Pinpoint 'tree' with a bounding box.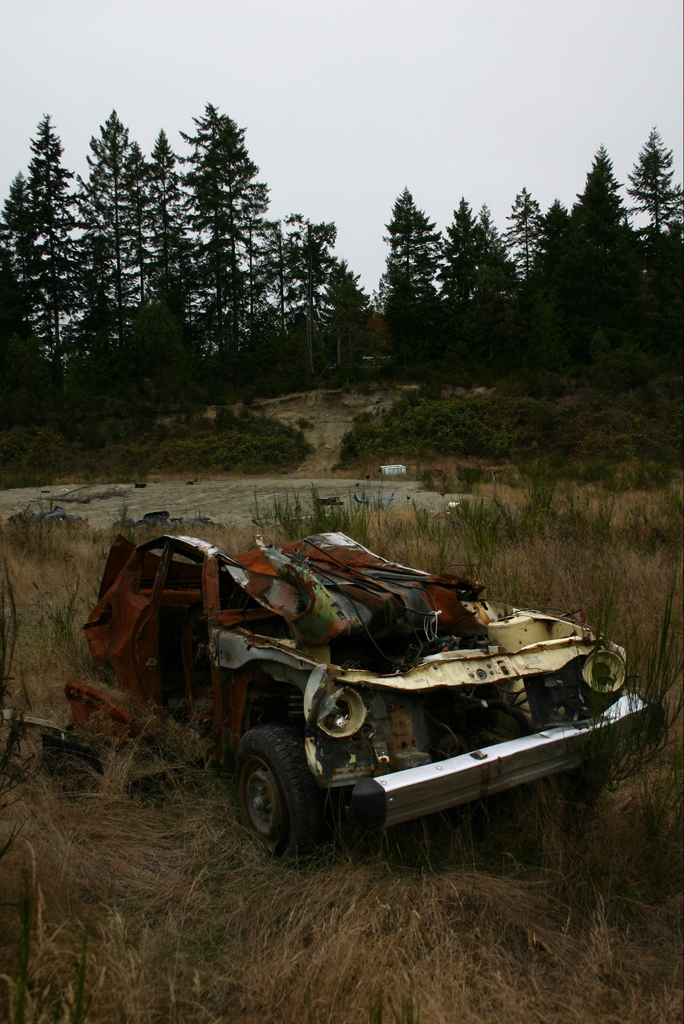
x1=426, y1=181, x2=521, y2=302.
